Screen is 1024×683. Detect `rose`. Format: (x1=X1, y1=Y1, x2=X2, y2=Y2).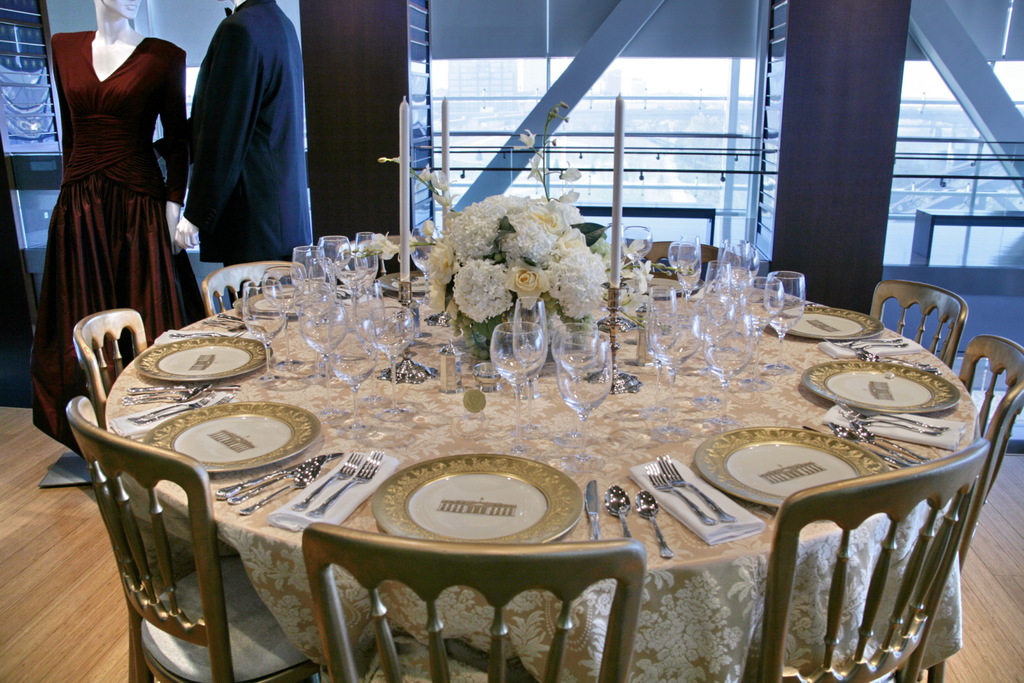
(x1=505, y1=257, x2=557, y2=310).
